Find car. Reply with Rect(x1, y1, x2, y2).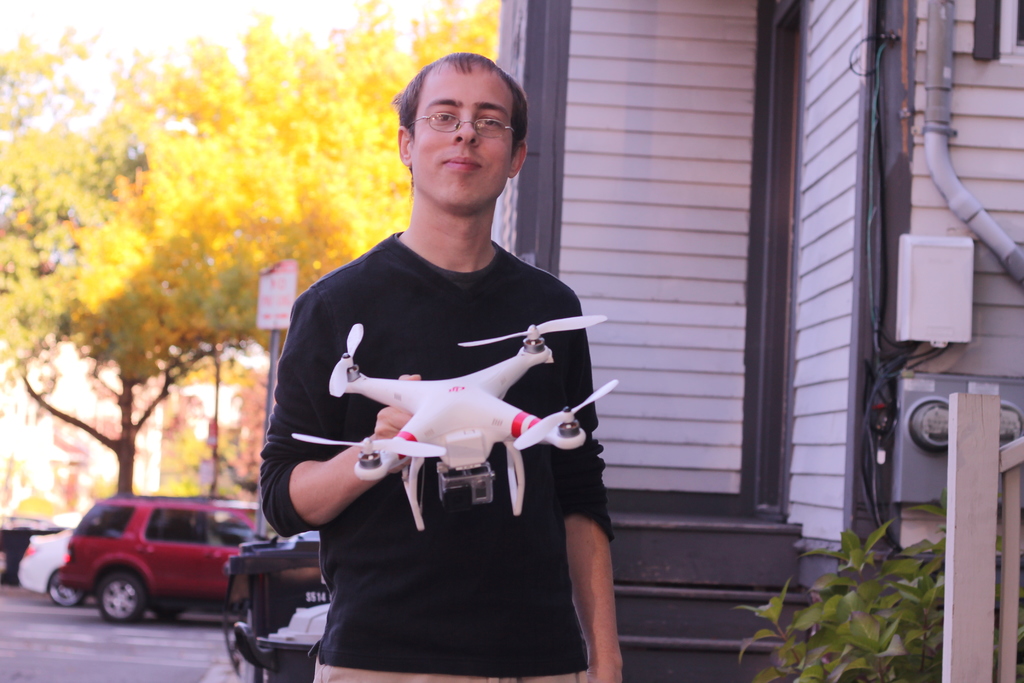
Rect(0, 523, 56, 591).
